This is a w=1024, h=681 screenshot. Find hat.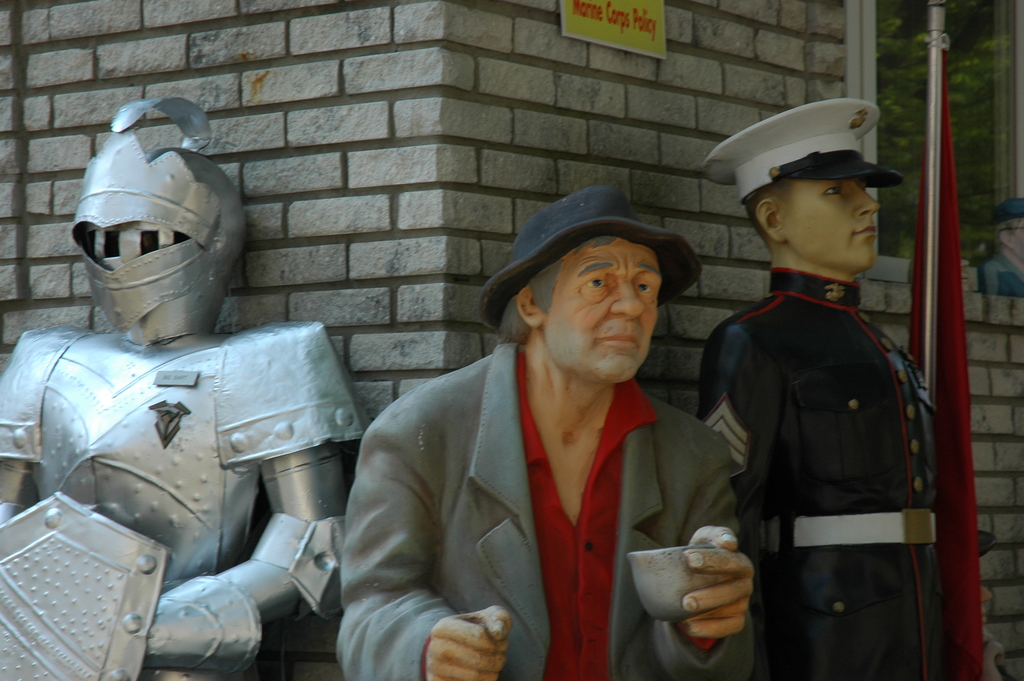
Bounding box: (480, 188, 699, 327).
